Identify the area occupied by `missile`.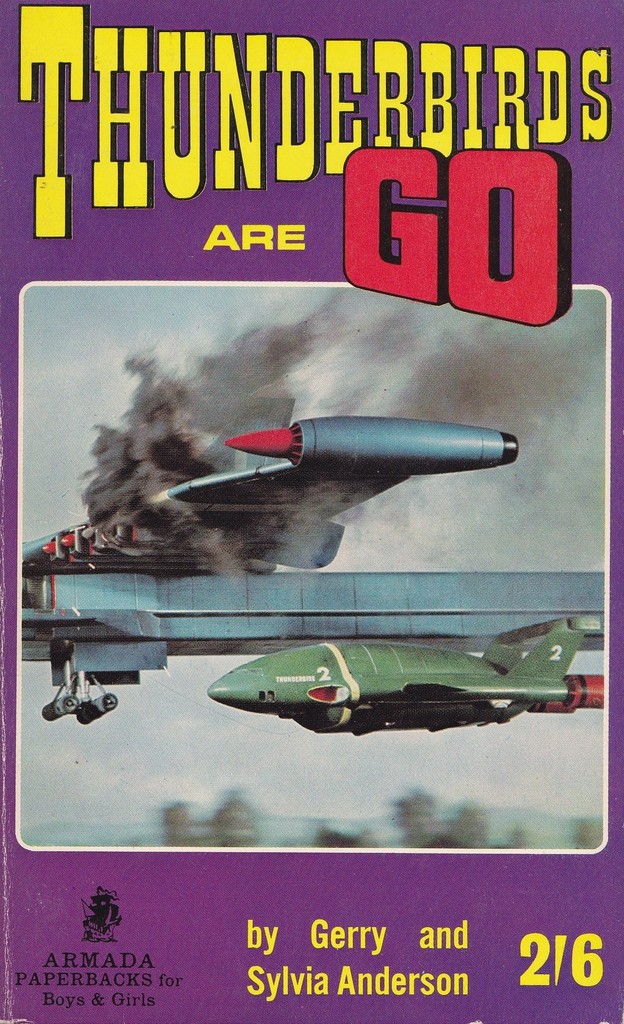
Area: <bbox>228, 409, 519, 470</bbox>.
